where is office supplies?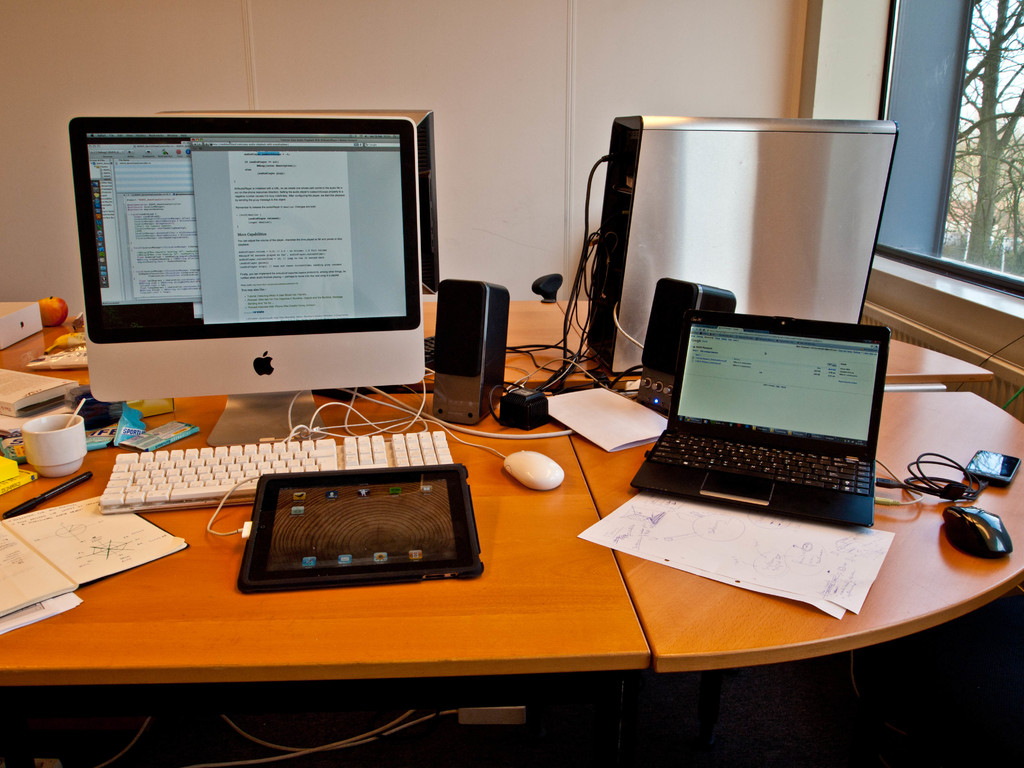
crop(506, 453, 566, 498).
